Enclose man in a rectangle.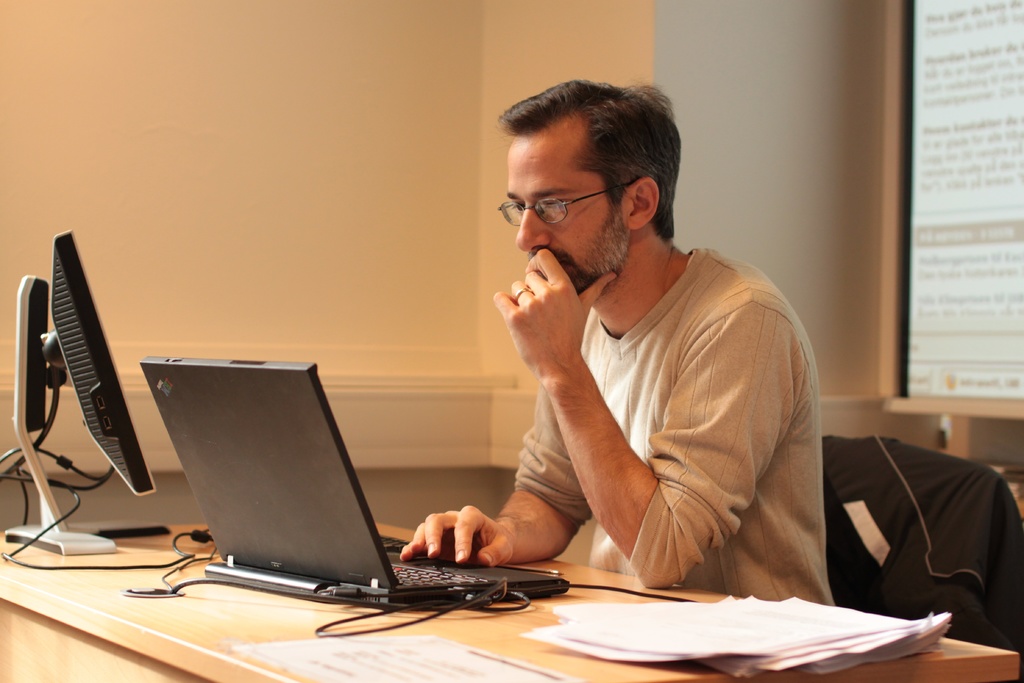
select_region(316, 96, 854, 643).
